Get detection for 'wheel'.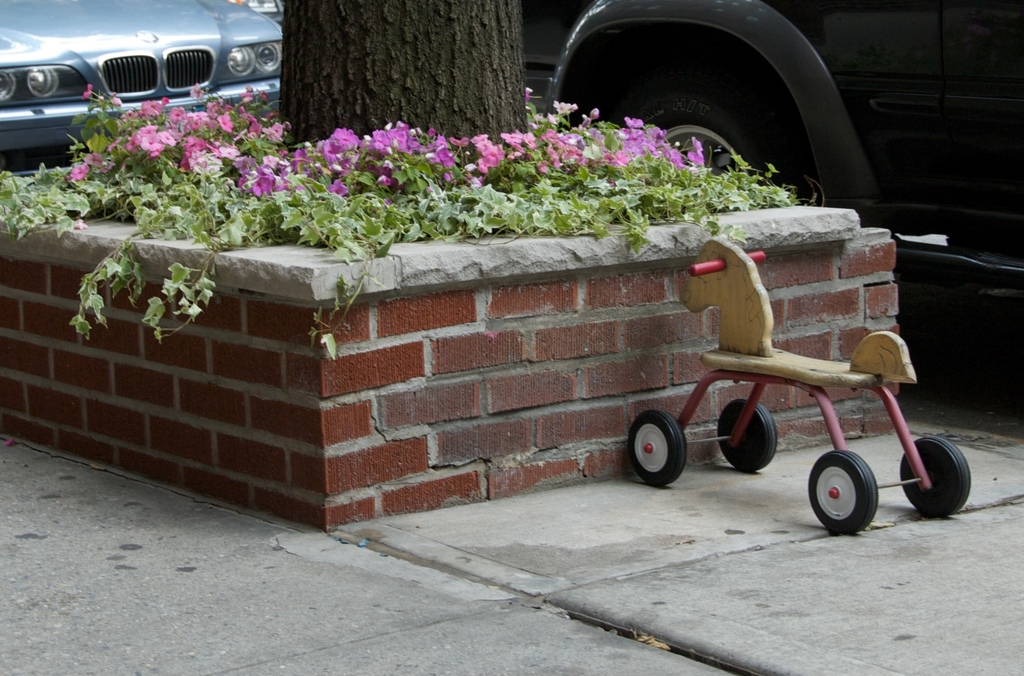
Detection: select_region(916, 445, 970, 522).
